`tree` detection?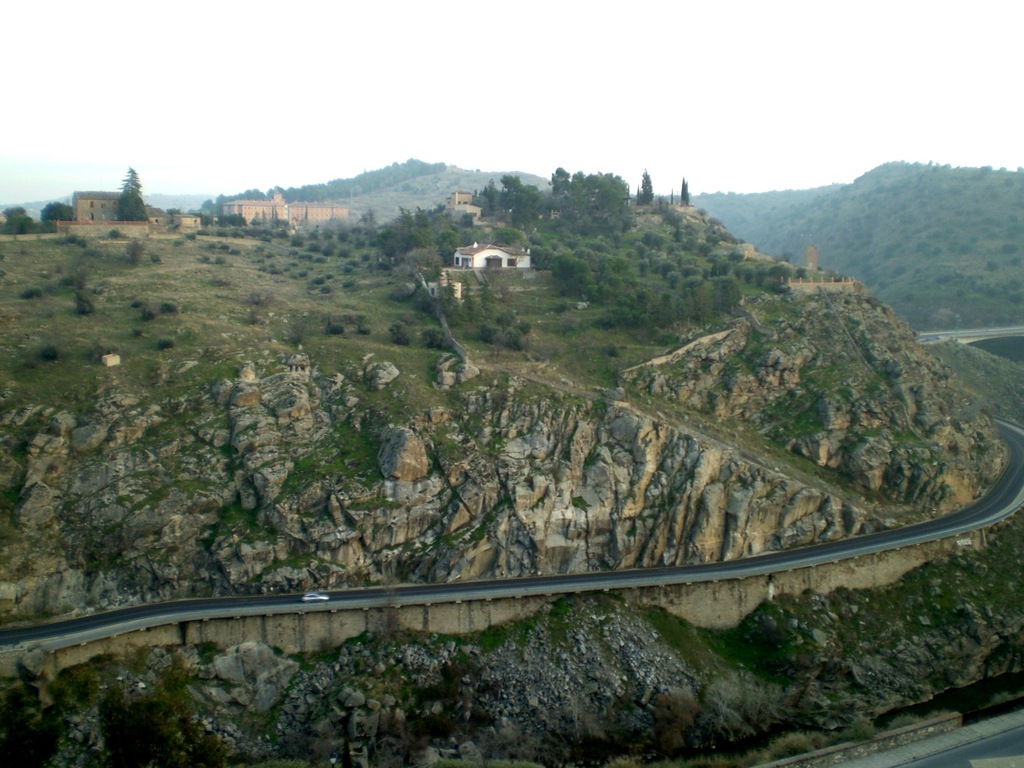
Rect(638, 167, 657, 200)
